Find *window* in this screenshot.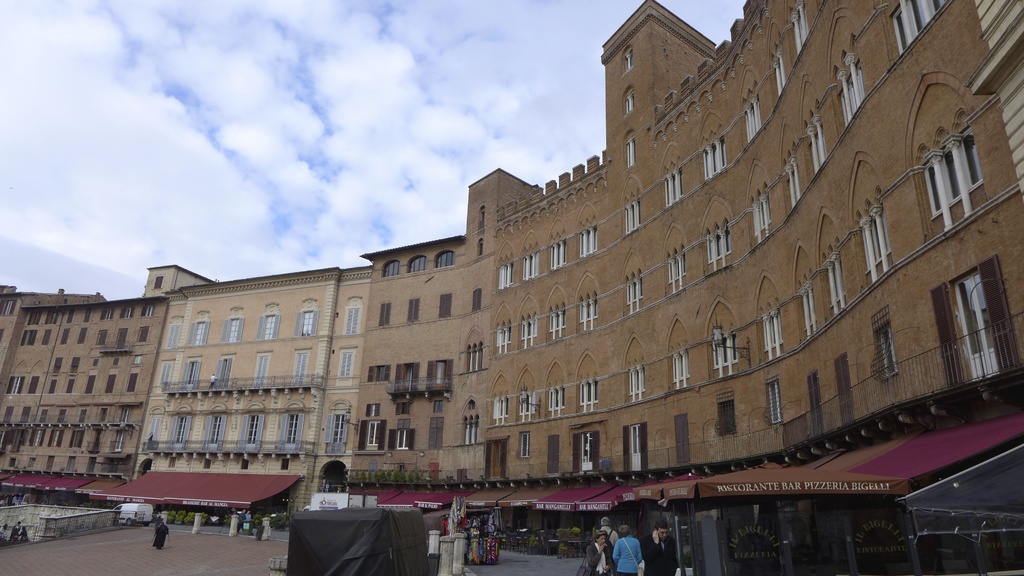
The bounding box for *window* is 328, 396, 351, 453.
